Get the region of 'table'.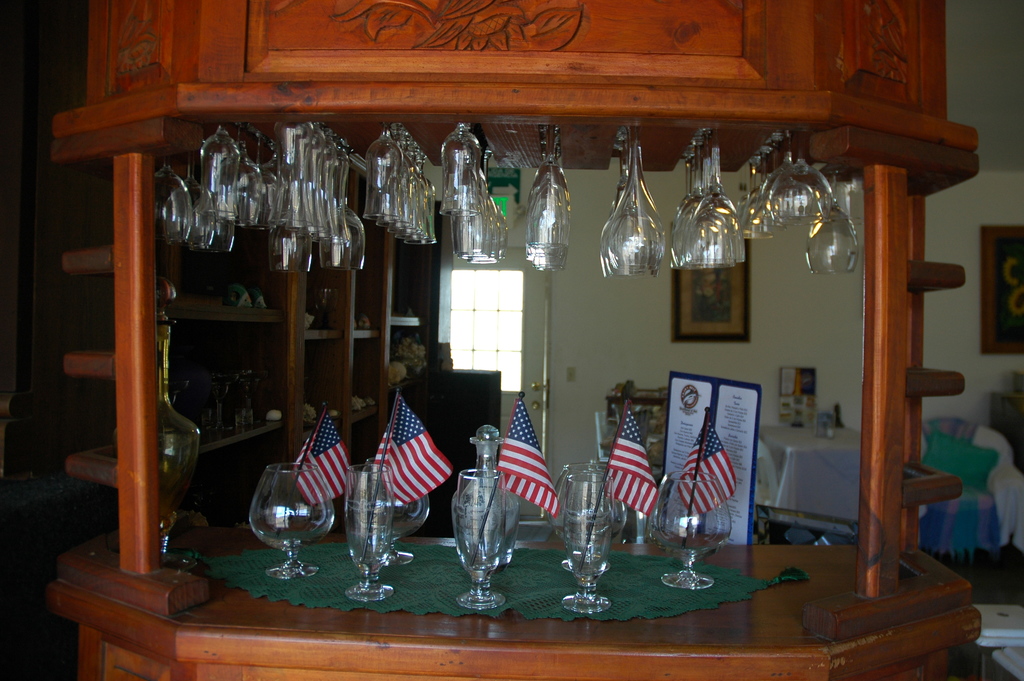
(42,530,984,680).
